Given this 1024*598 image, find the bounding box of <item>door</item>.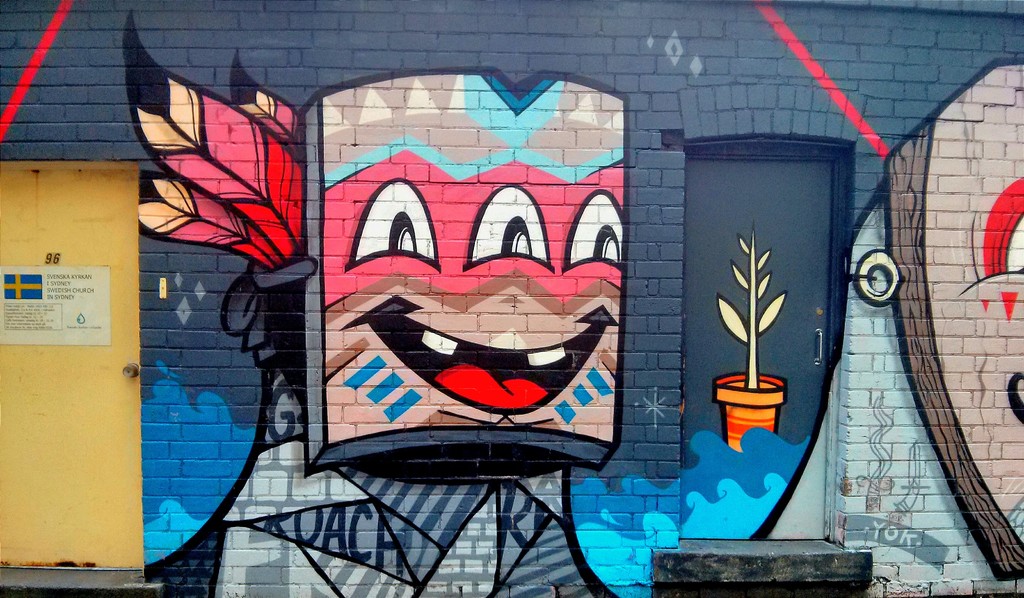
[0,163,143,567].
